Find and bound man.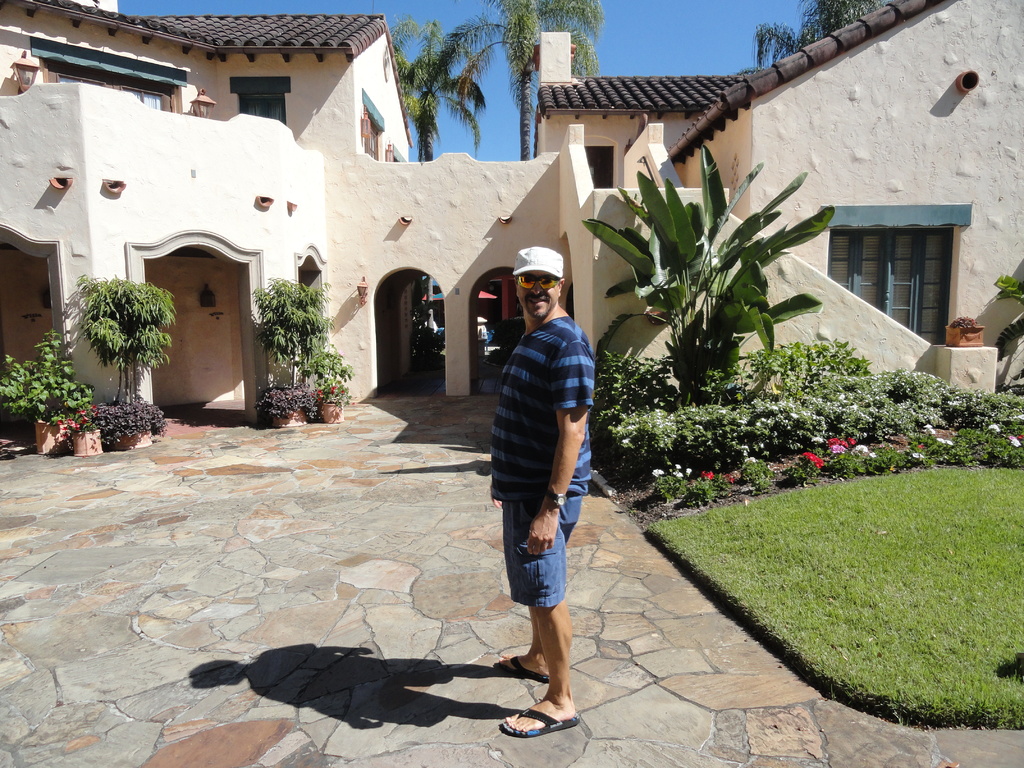
Bound: detection(479, 236, 613, 760).
